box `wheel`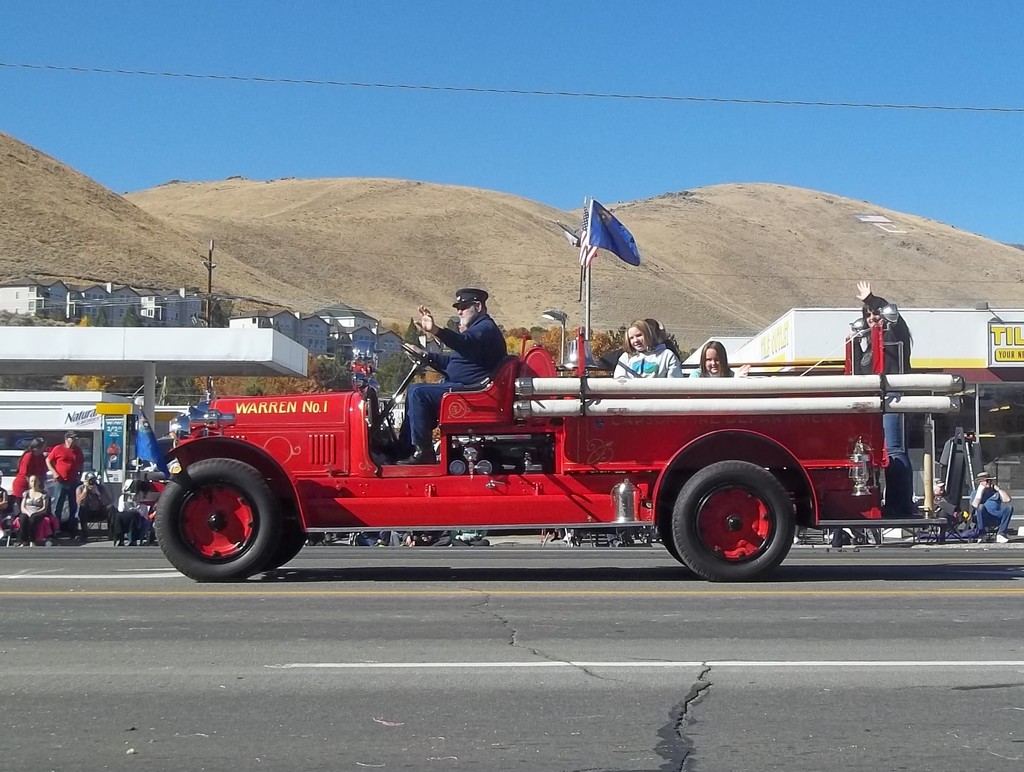
bbox(661, 453, 811, 575)
